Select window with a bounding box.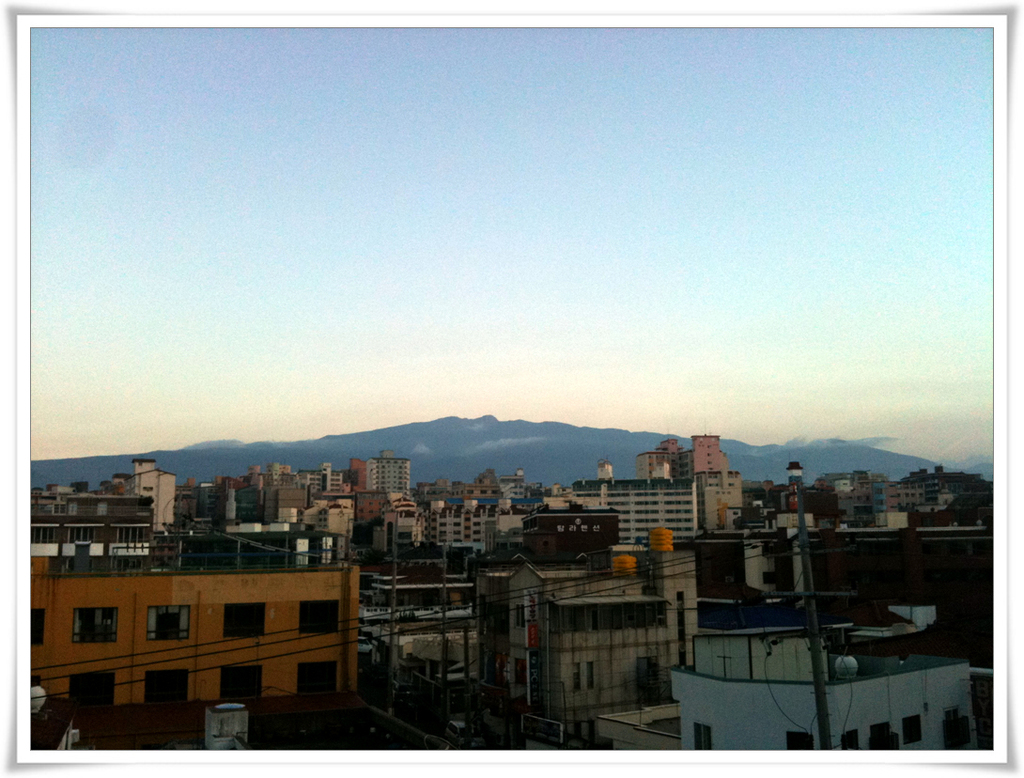
x1=905, y1=720, x2=927, y2=739.
